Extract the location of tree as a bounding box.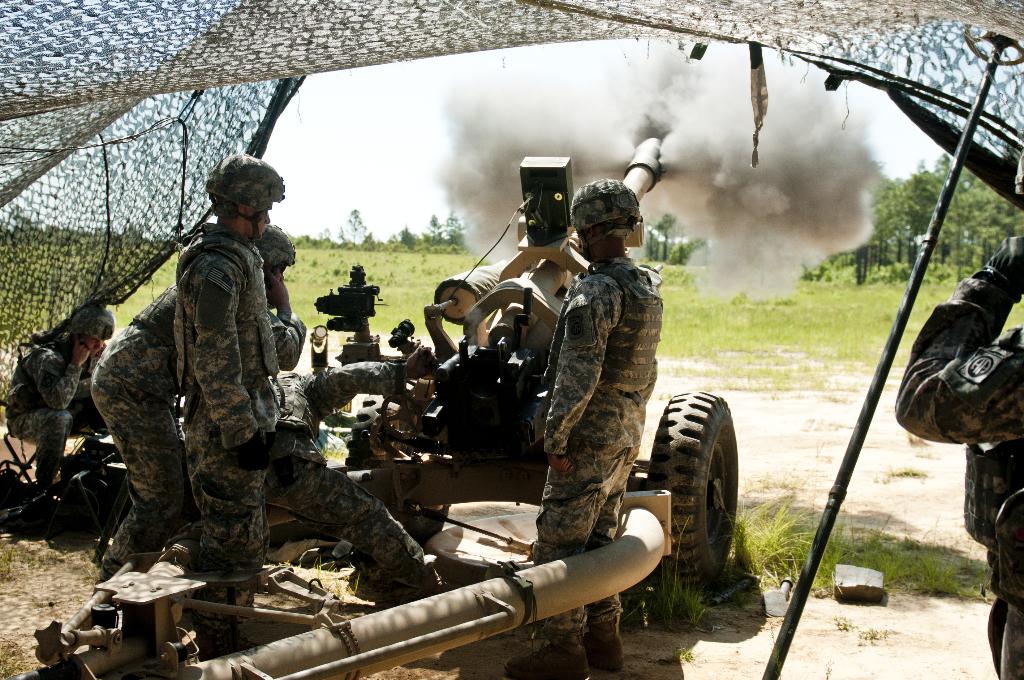
{"left": 335, "top": 201, "right": 365, "bottom": 255}.
